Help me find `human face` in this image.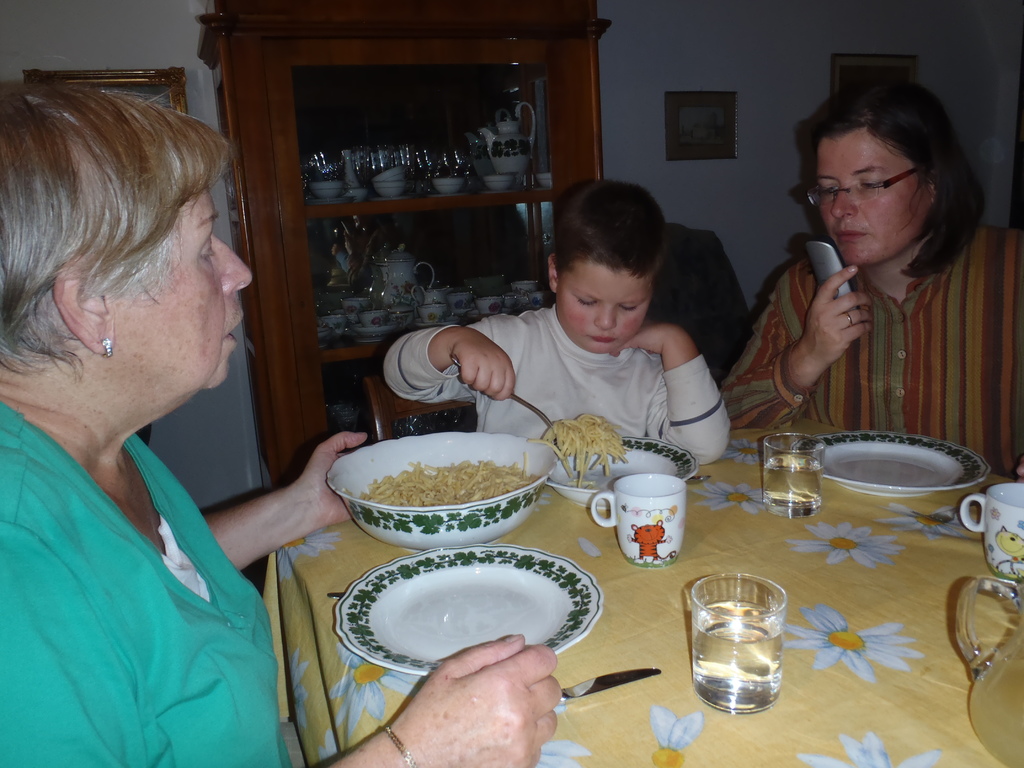
Found it: {"x1": 556, "y1": 260, "x2": 652, "y2": 351}.
